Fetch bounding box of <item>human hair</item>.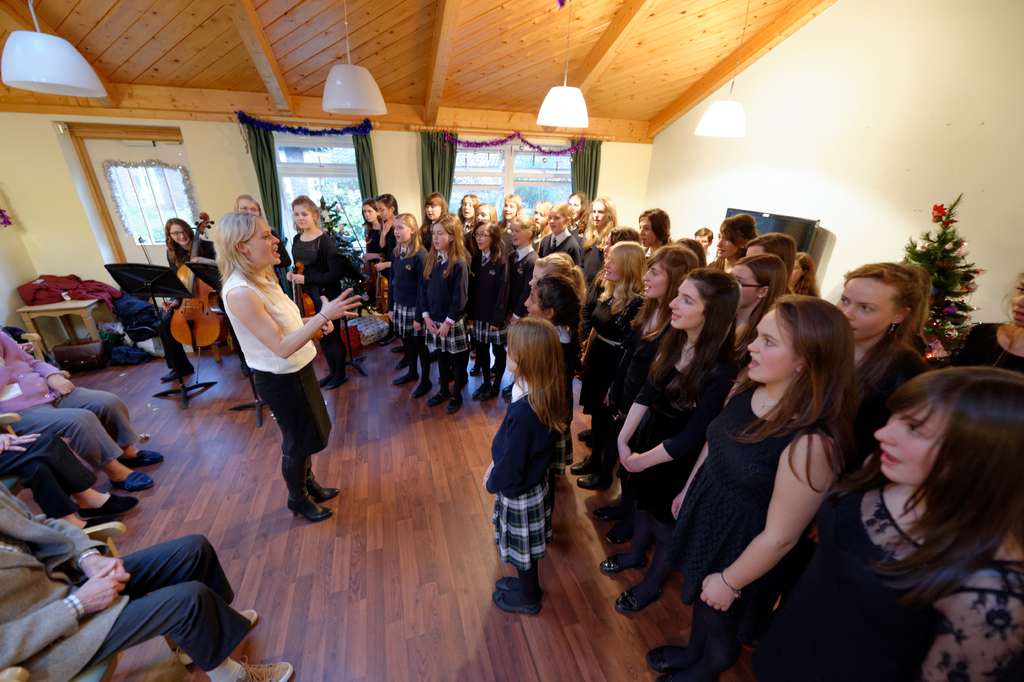
Bbox: 360, 195, 379, 227.
